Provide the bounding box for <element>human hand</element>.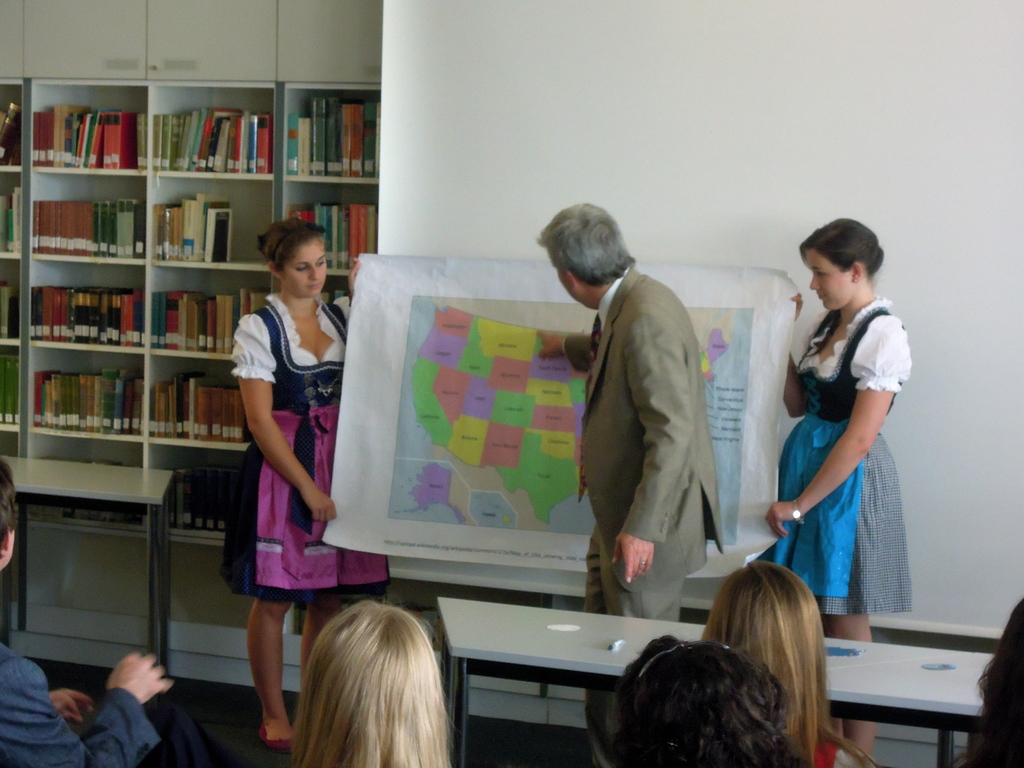
(x1=611, y1=532, x2=654, y2=588).
